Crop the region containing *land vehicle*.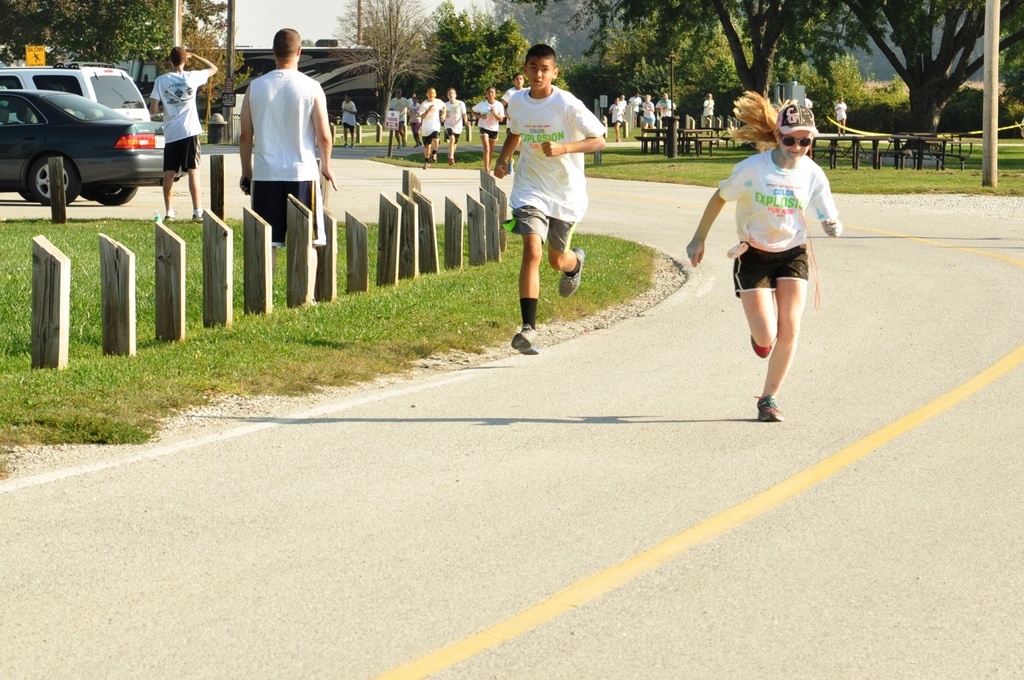
Crop region: x1=0, y1=91, x2=184, y2=206.
